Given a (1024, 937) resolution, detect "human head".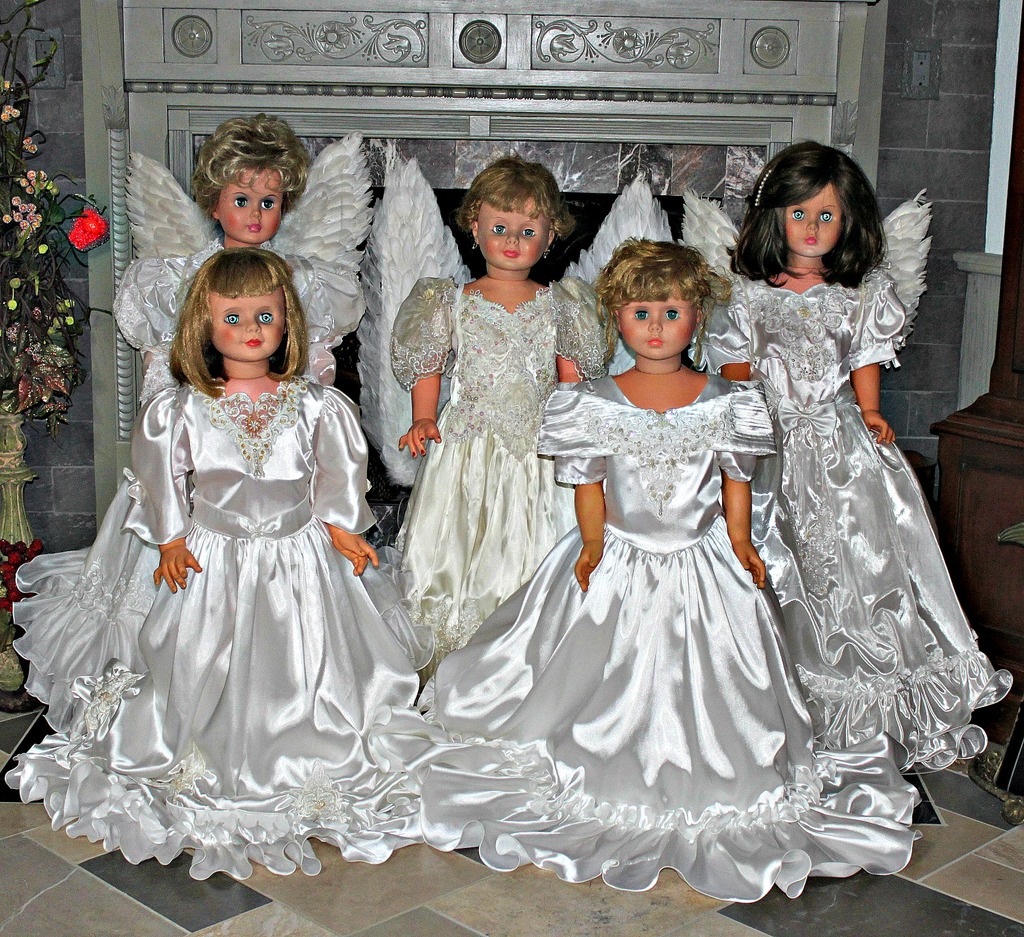
x1=470, y1=154, x2=559, y2=276.
